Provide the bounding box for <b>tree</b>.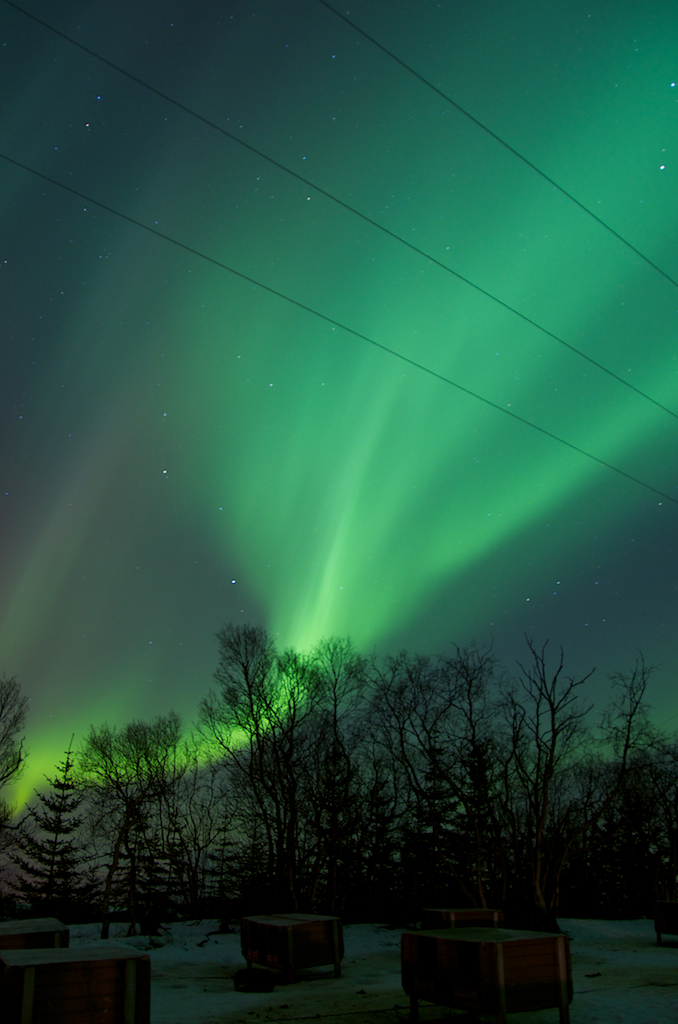
detection(26, 722, 88, 911).
